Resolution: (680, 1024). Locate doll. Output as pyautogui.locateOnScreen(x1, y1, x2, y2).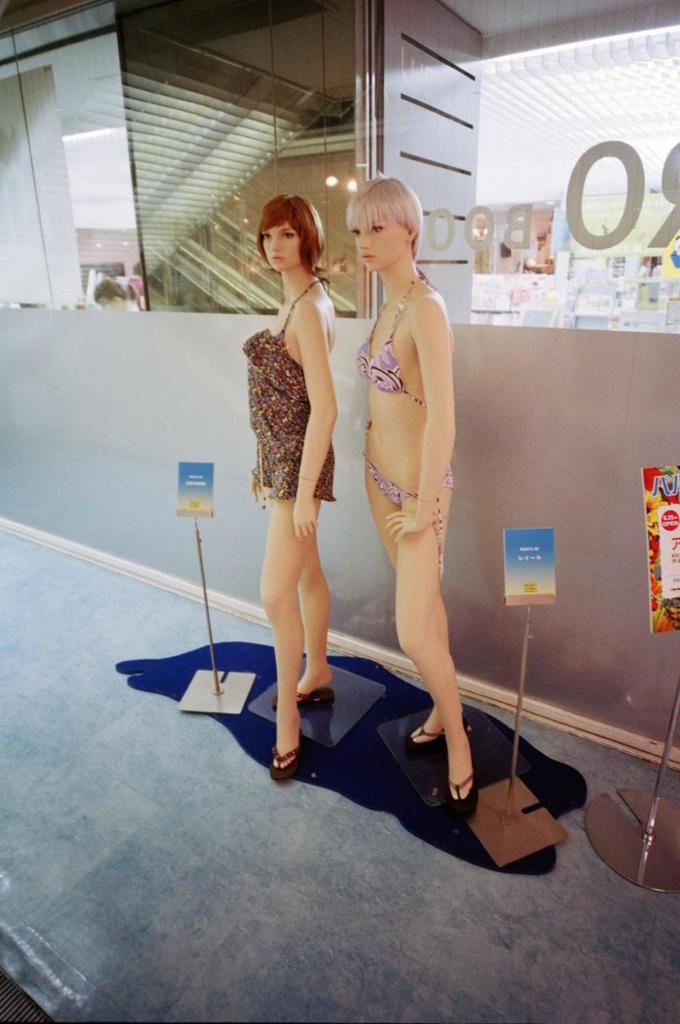
pyautogui.locateOnScreen(348, 170, 455, 797).
